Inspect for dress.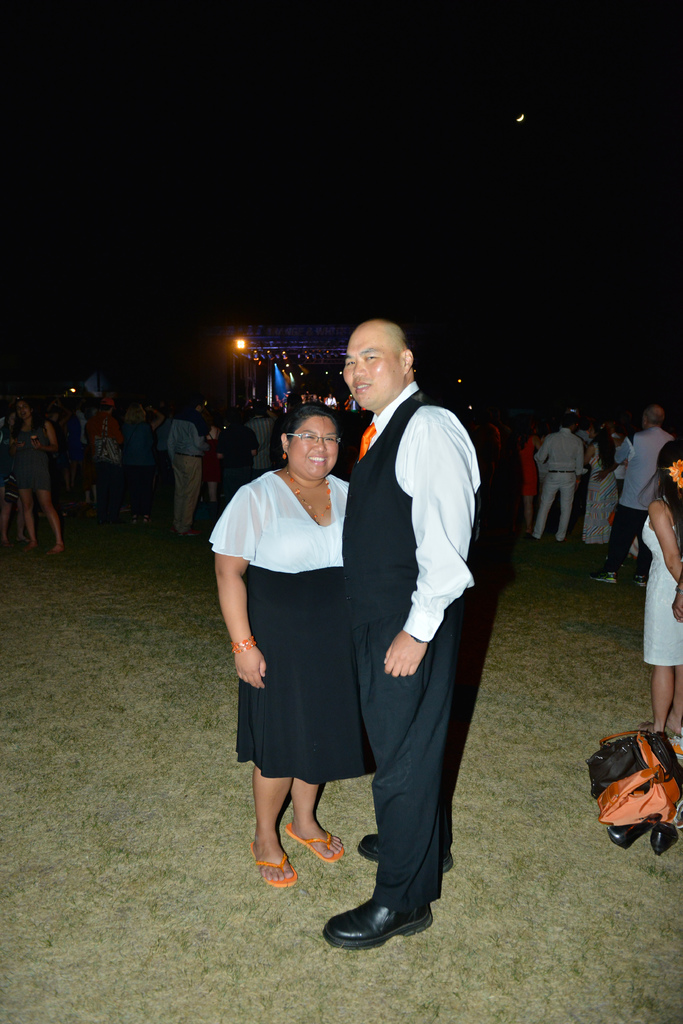
Inspection: BBox(646, 514, 682, 678).
